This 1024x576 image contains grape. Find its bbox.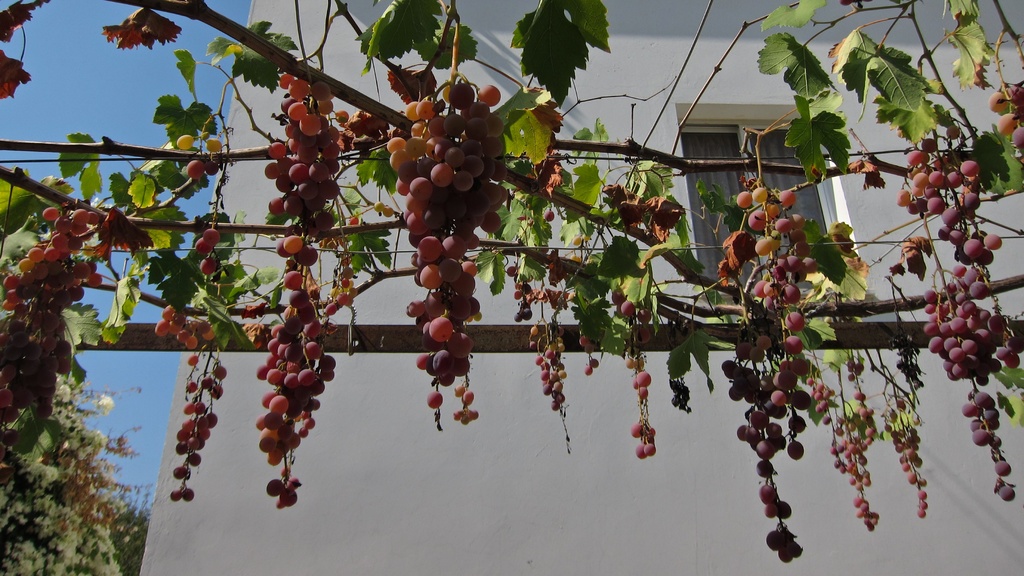
997 113 1014 133.
